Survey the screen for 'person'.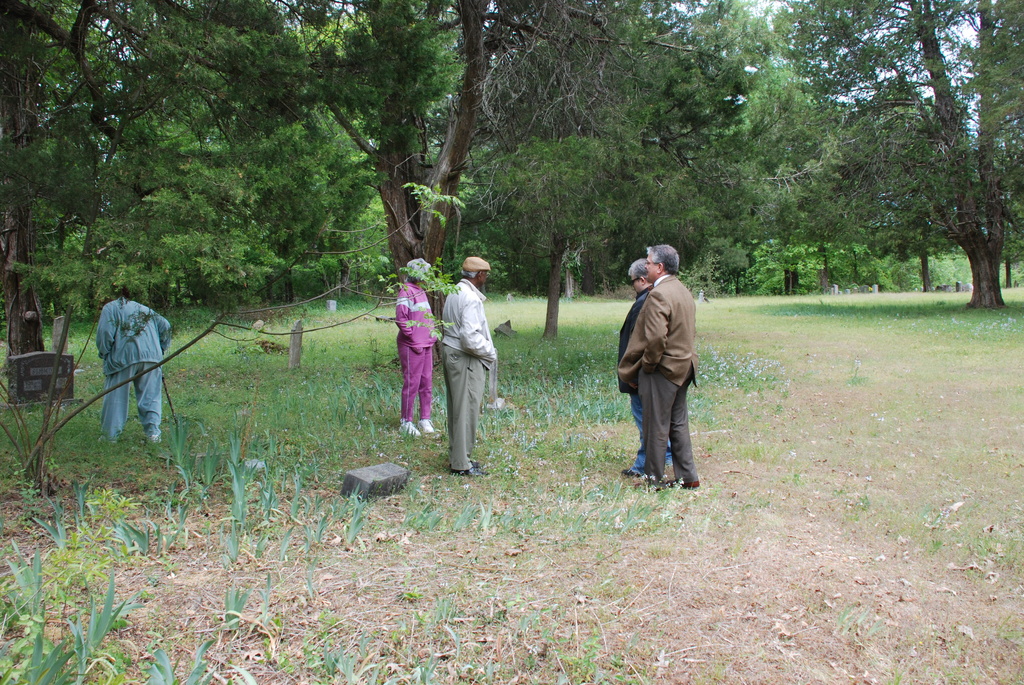
Survey found: 618/245/699/489.
